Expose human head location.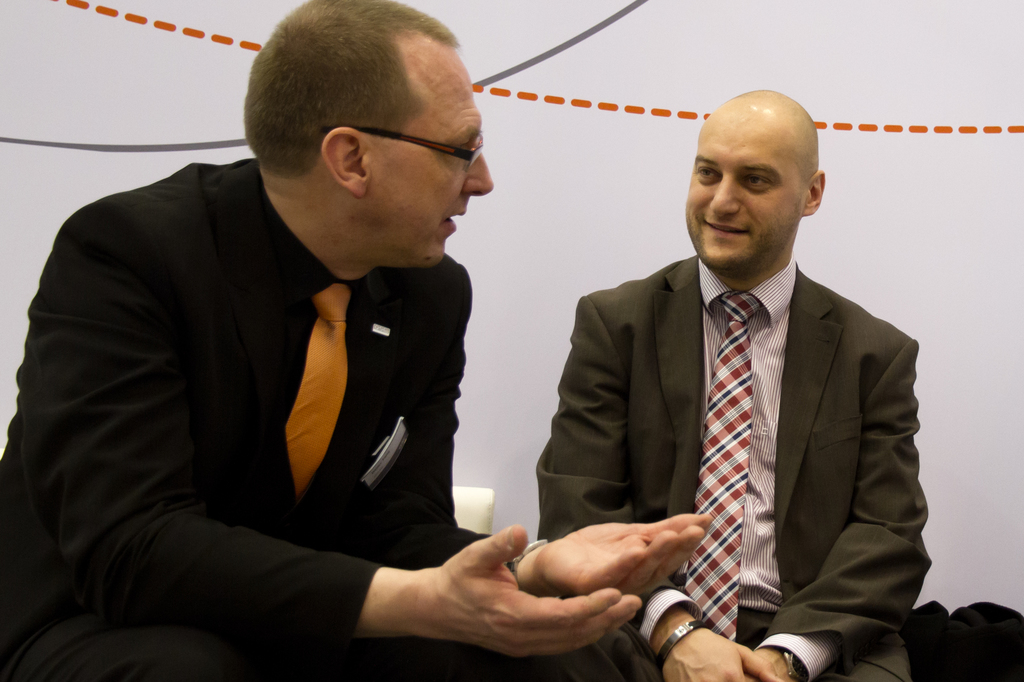
Exposed at bbox(231, 6, 492, 268).
